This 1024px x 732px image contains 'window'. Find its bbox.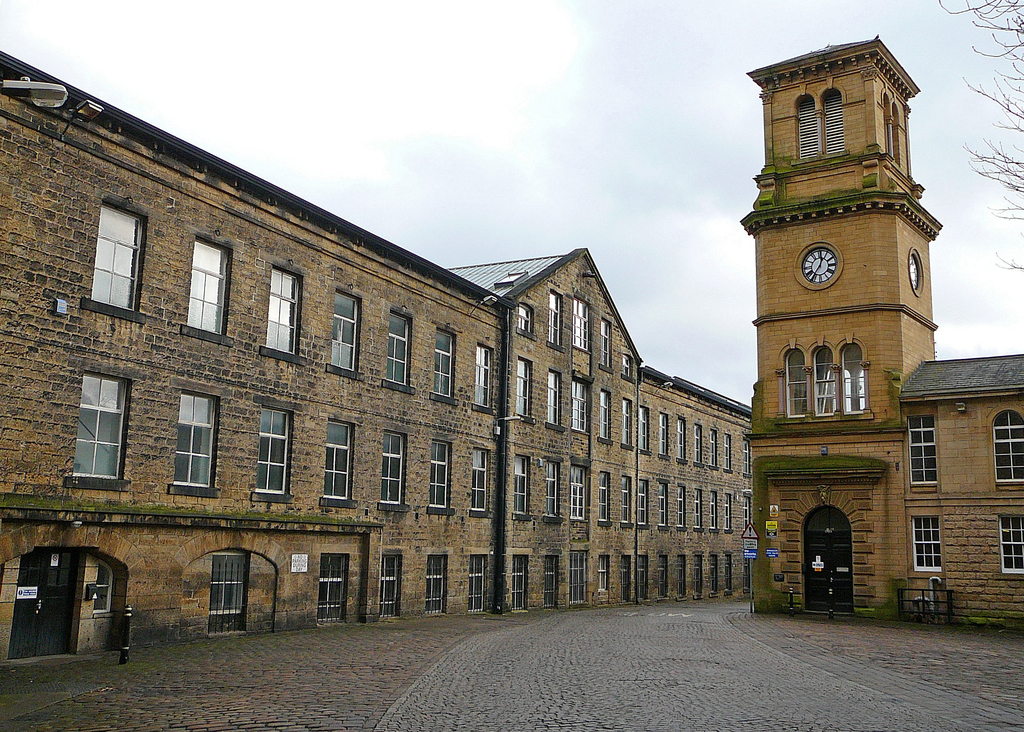
{"x1": 518, "y1": 307, "x2": 541, "y2": 340}.
